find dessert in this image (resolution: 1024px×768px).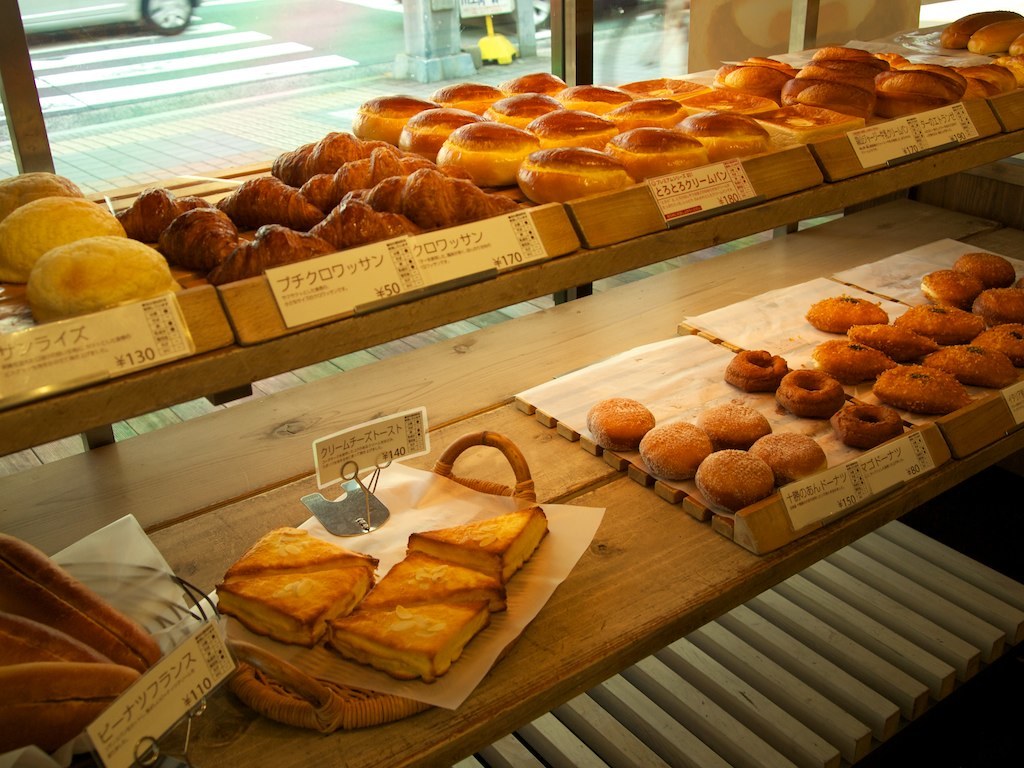
970 64 1014 96.
